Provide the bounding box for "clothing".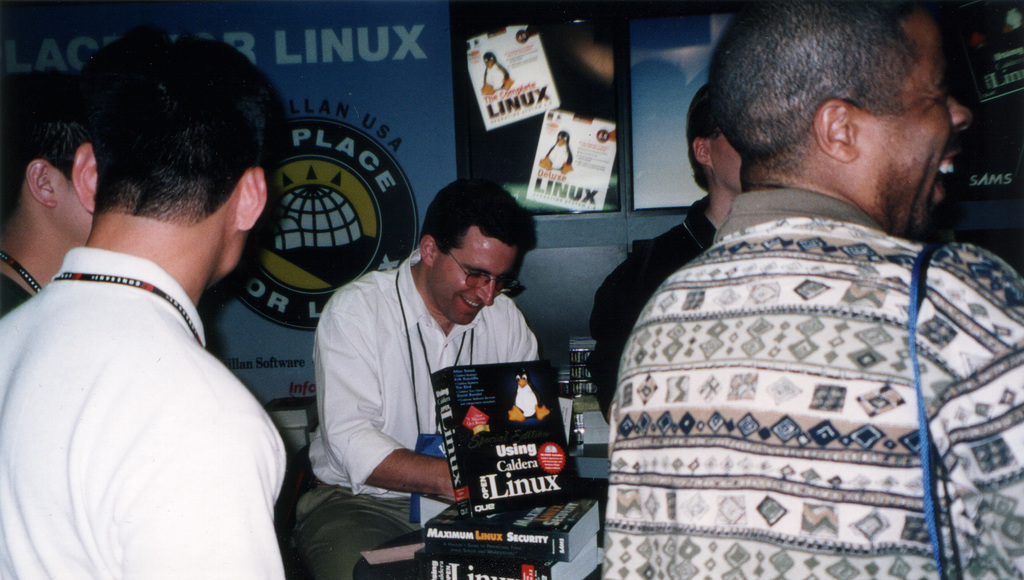
box(15, 175, 295, 570).
